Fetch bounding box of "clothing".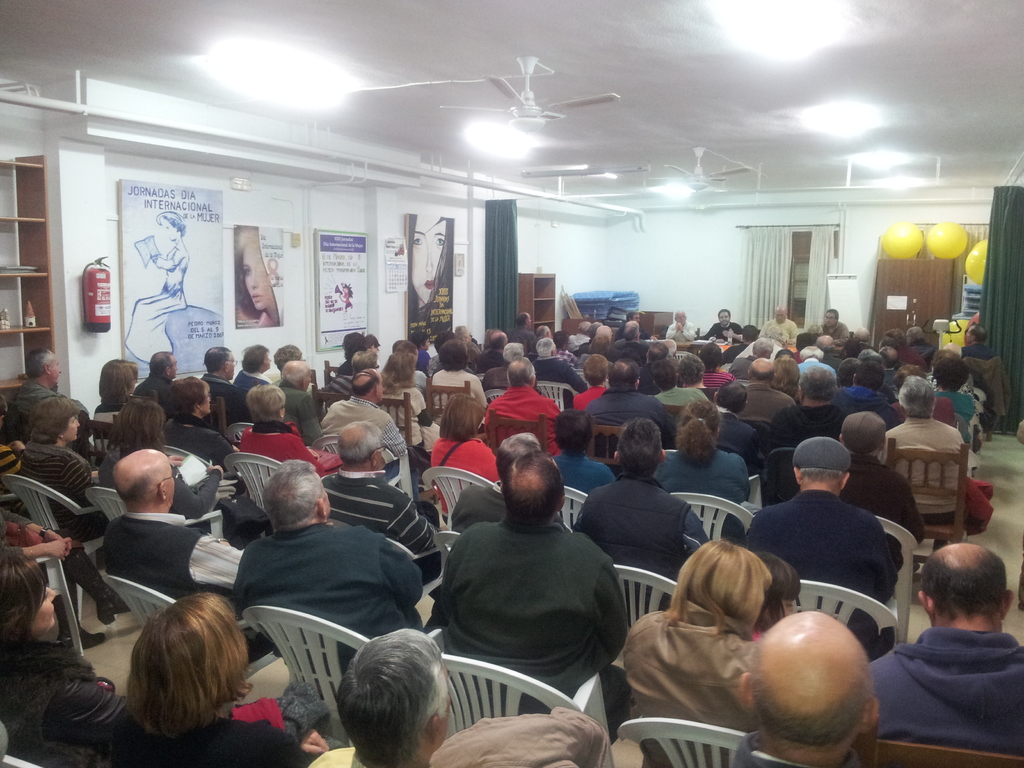
Bbox: (322,388,413,461).
